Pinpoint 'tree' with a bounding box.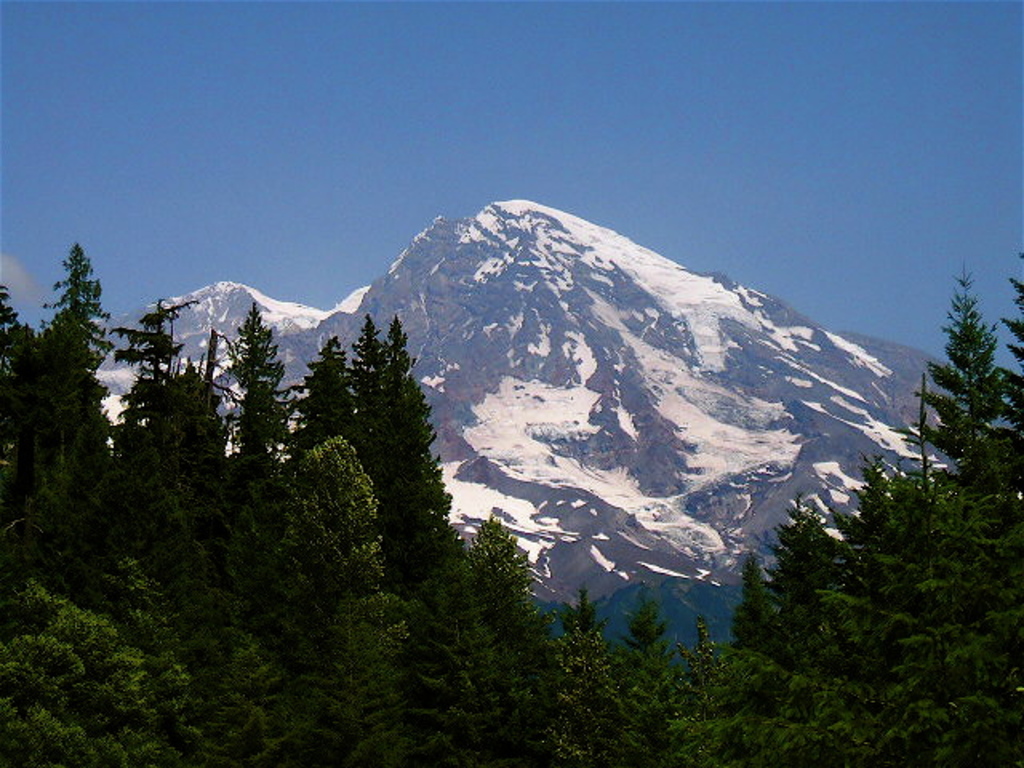
bbox(213, 643, 299, 765).
